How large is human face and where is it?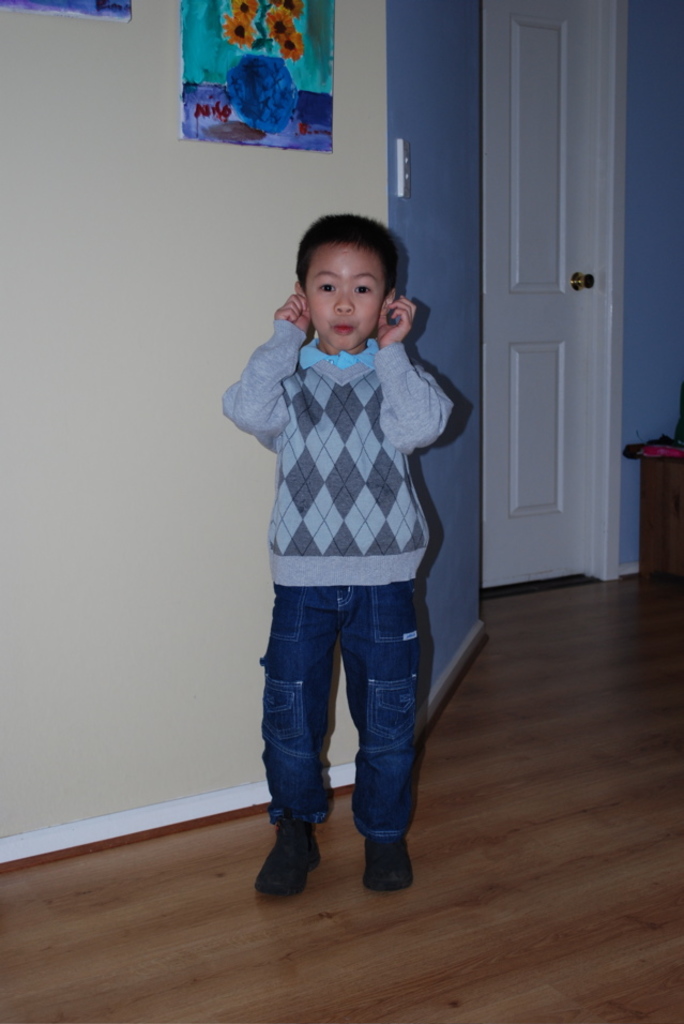
Bounding box: <bbox>302, 241, 384, 349</bbox>.
